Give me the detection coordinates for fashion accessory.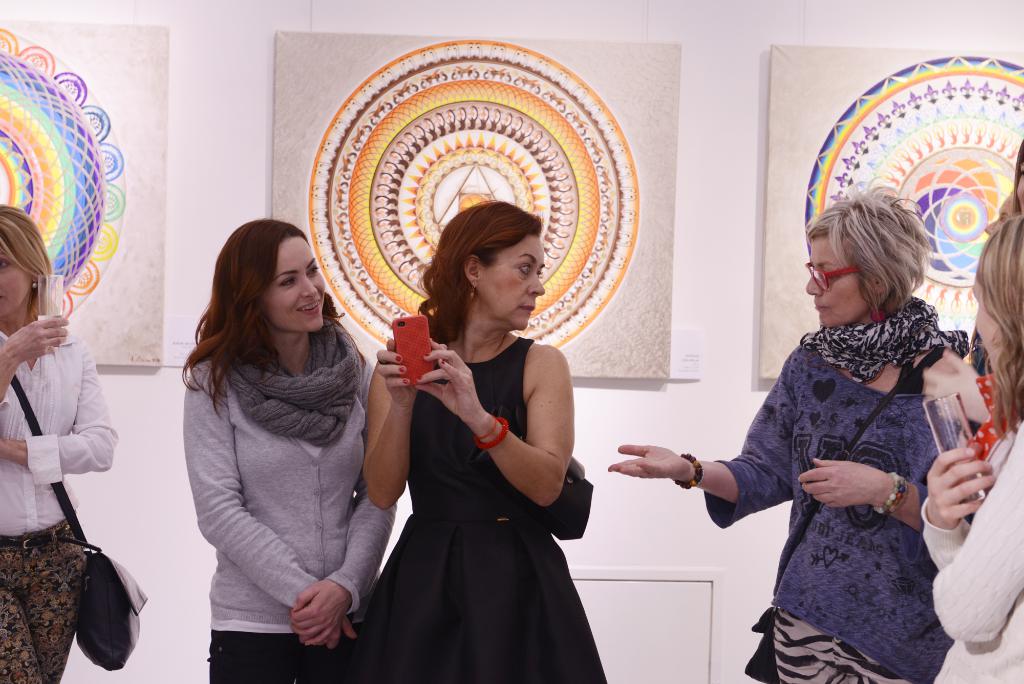
966, 373, 1021, 463.
